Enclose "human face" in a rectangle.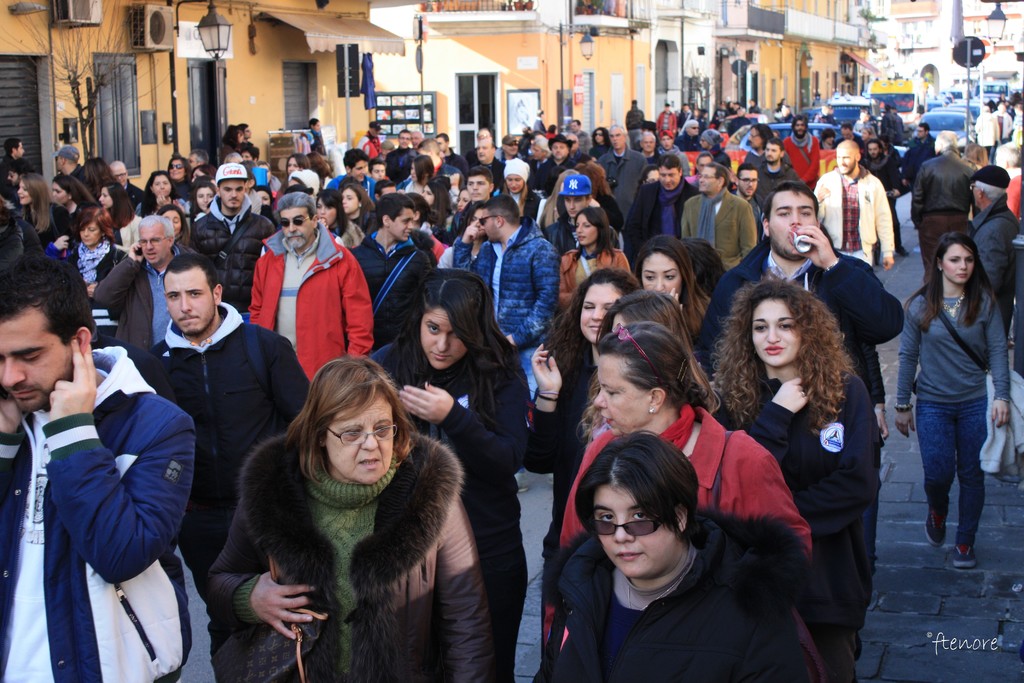
detection(57, 159, 63, 174).
